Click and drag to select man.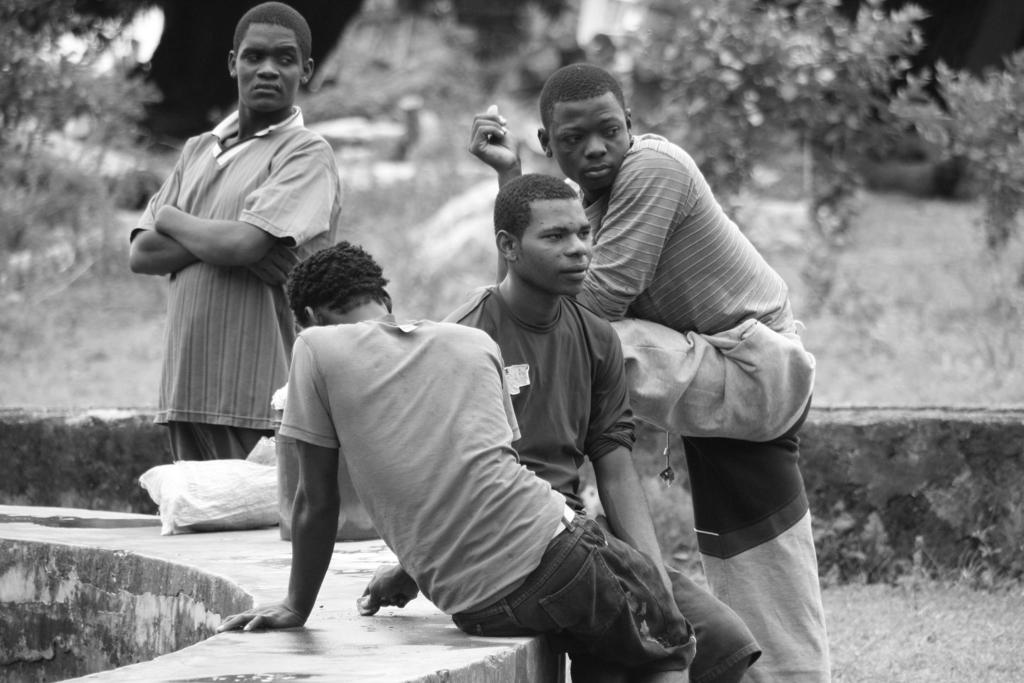
Selection: detection(437, 172, 761, 682).
